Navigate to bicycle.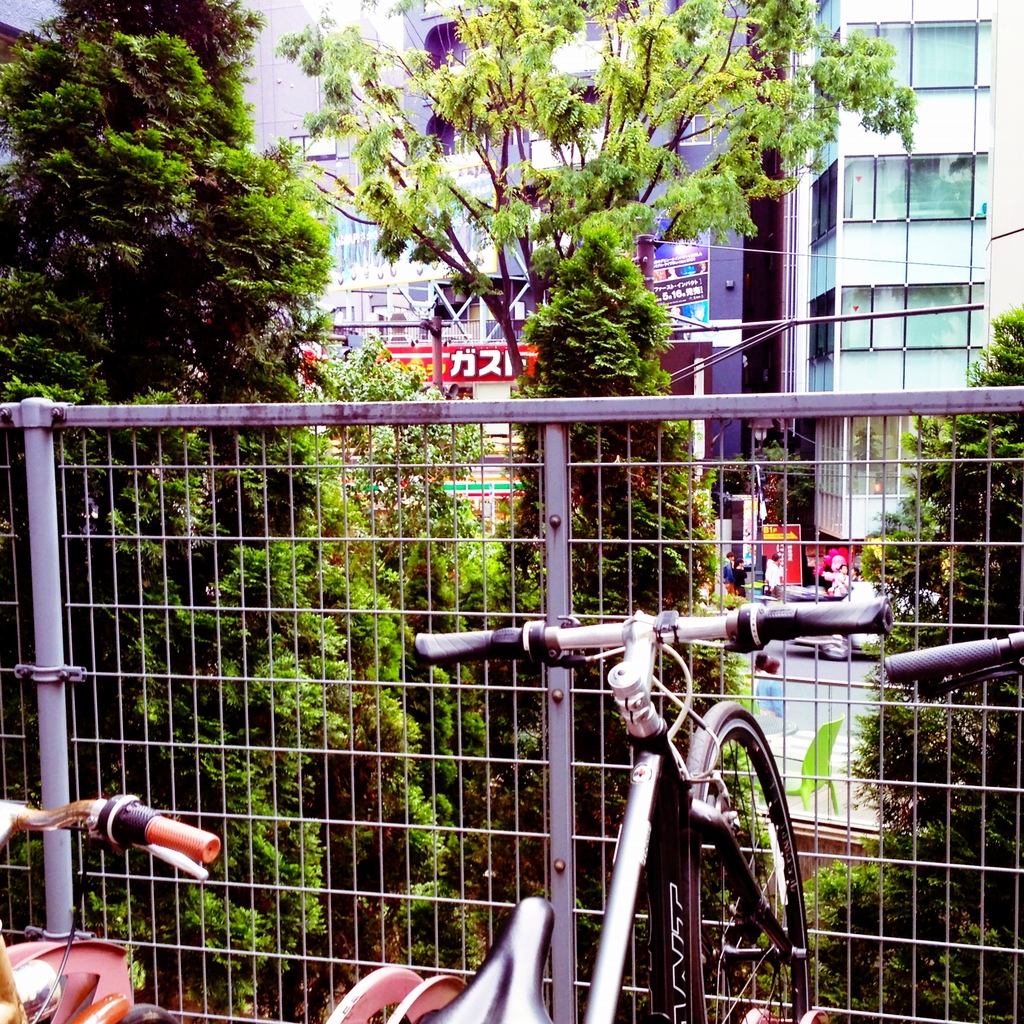
Navigation target: (391, 573, 862, 987).
